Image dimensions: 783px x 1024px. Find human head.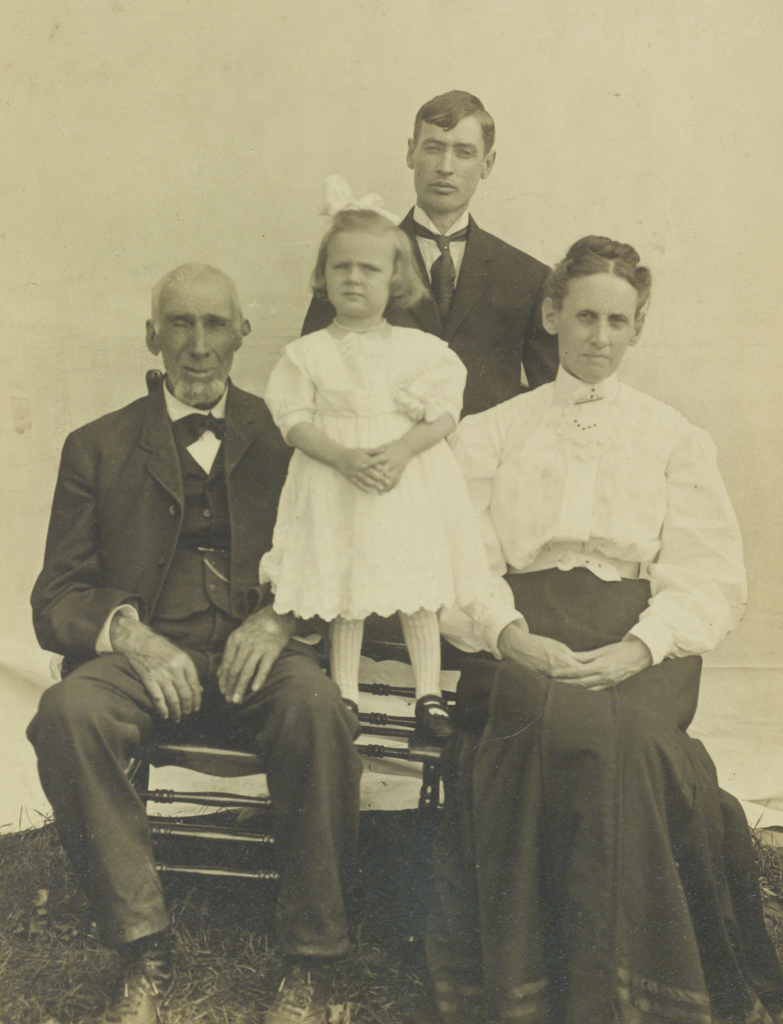
bbox=(396, 83, 505, 200).
